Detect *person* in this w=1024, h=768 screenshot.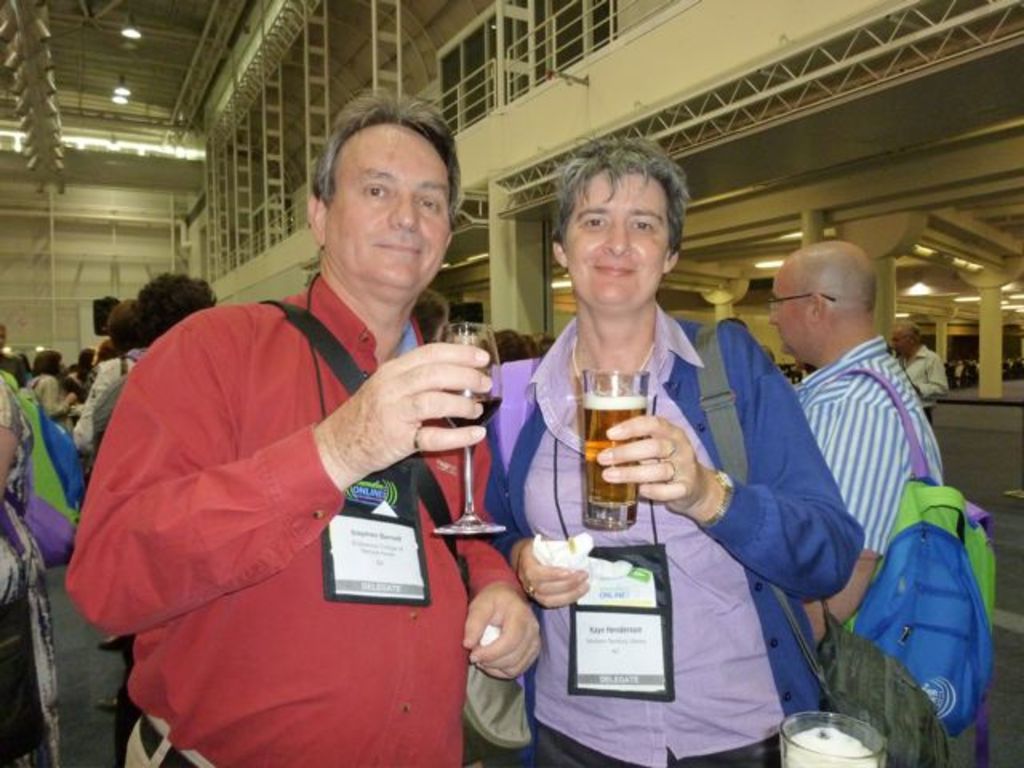
Detection: [0,355,59,766].
